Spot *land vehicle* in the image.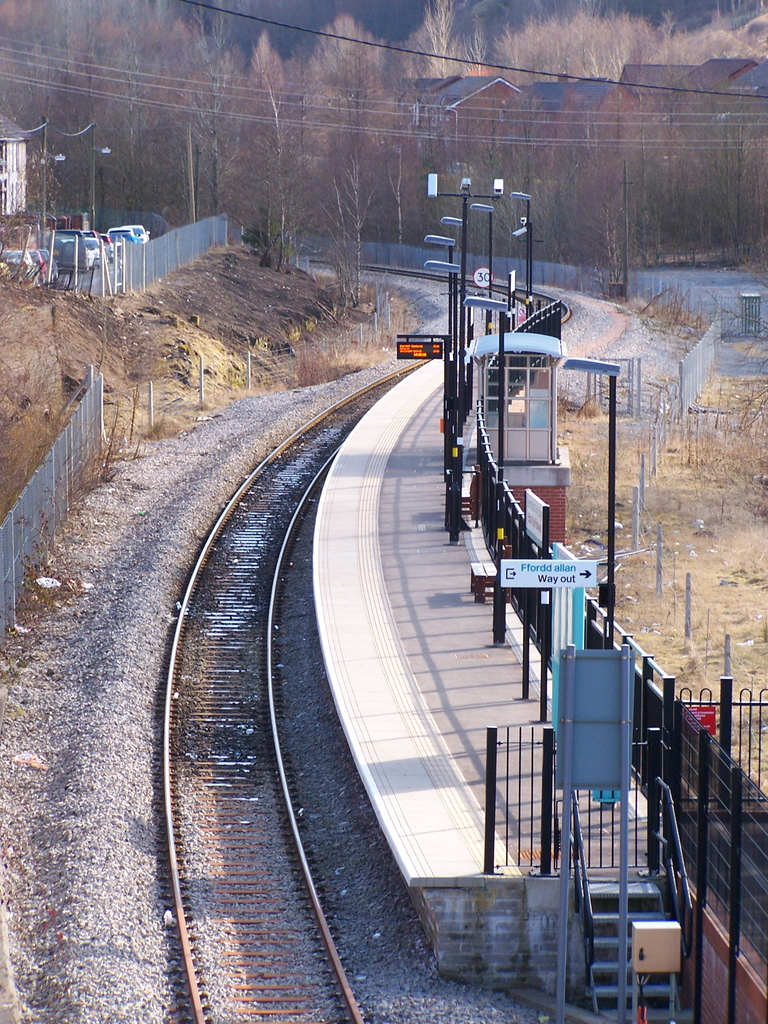
*land vehicle* found at crop(25, 247, 50, 282).
